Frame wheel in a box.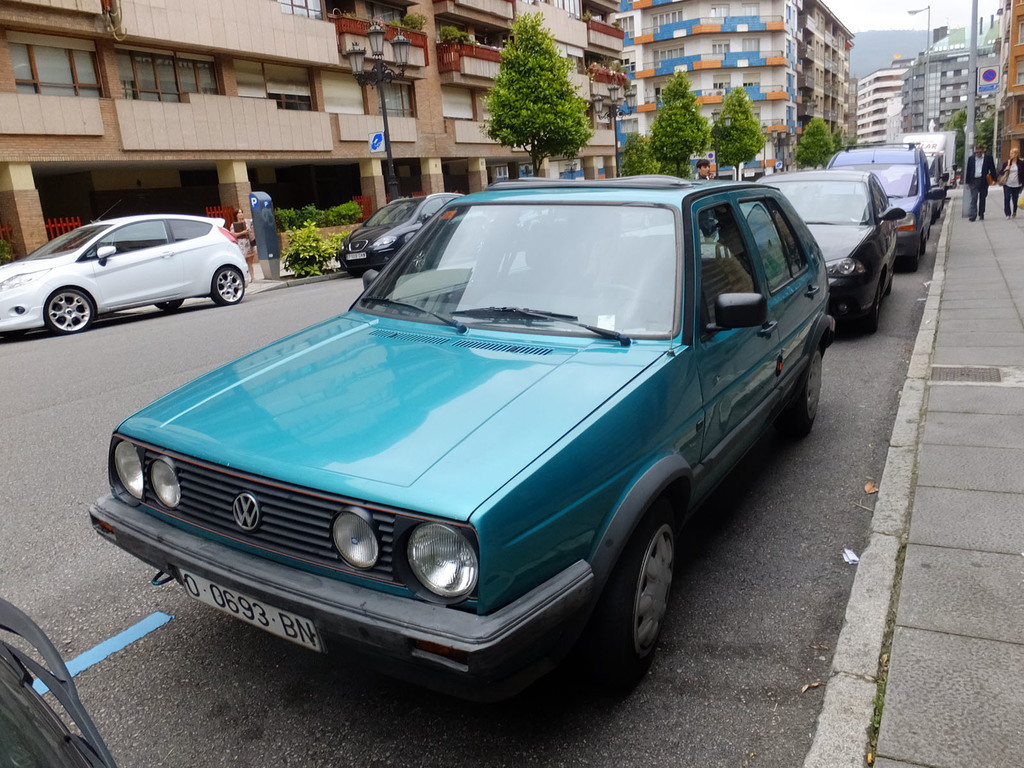
{"left": 856, "top": 274, "right": 884, "bottom": 342}.
